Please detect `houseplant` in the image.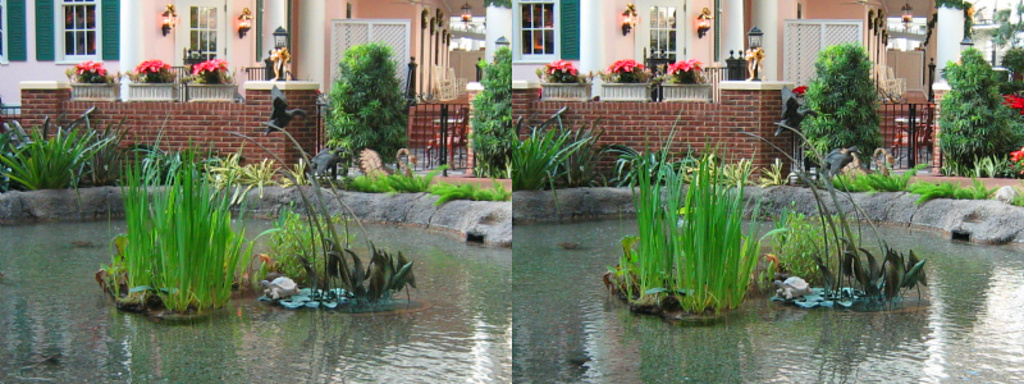
589:51:659:97.
